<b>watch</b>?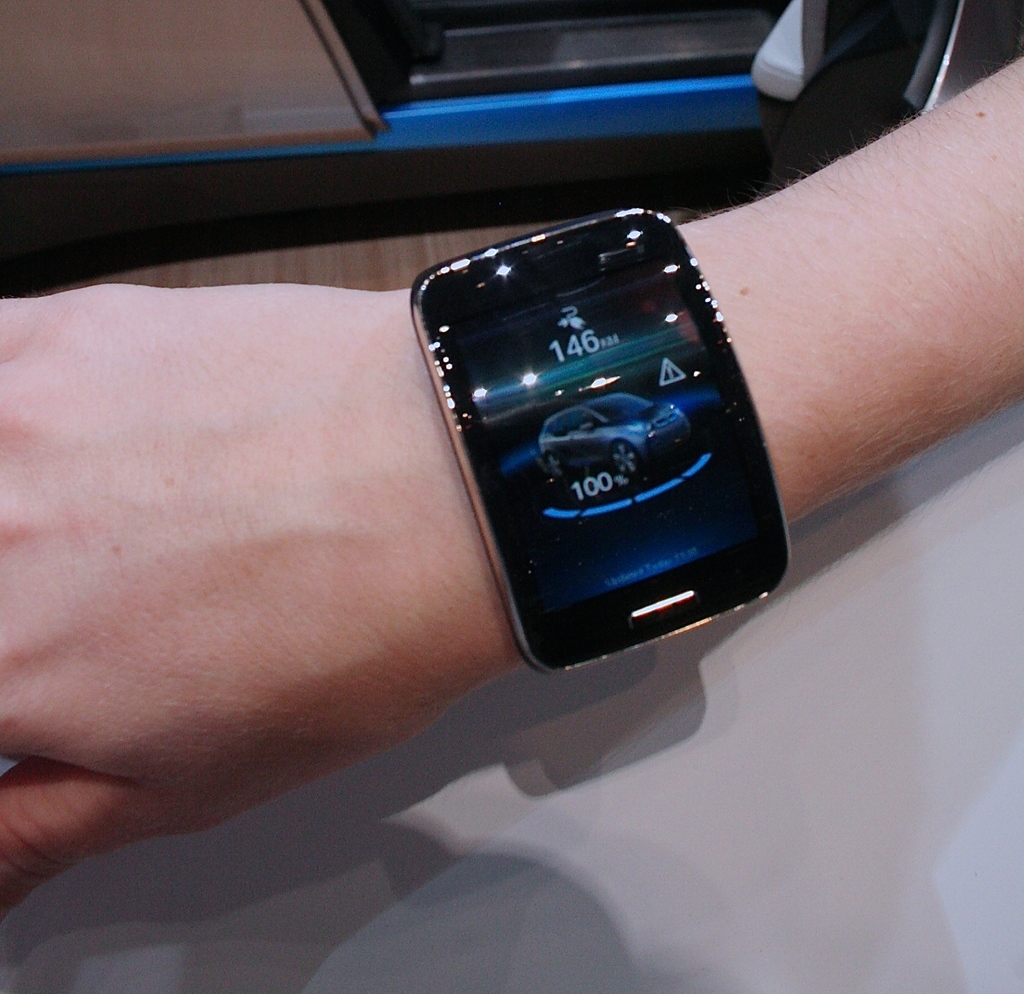
[x1=408, y1=204, x2=790, y2=678]
